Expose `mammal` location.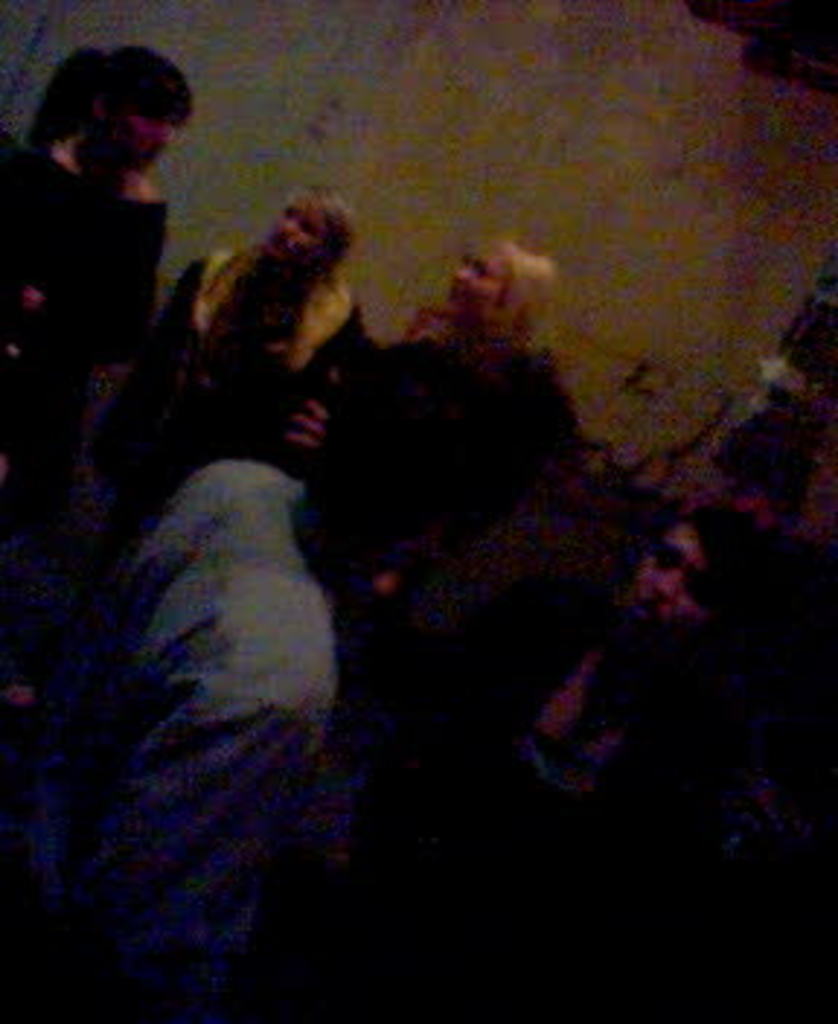
Exposed at left=506, top=506, right=742, bottom=835.
